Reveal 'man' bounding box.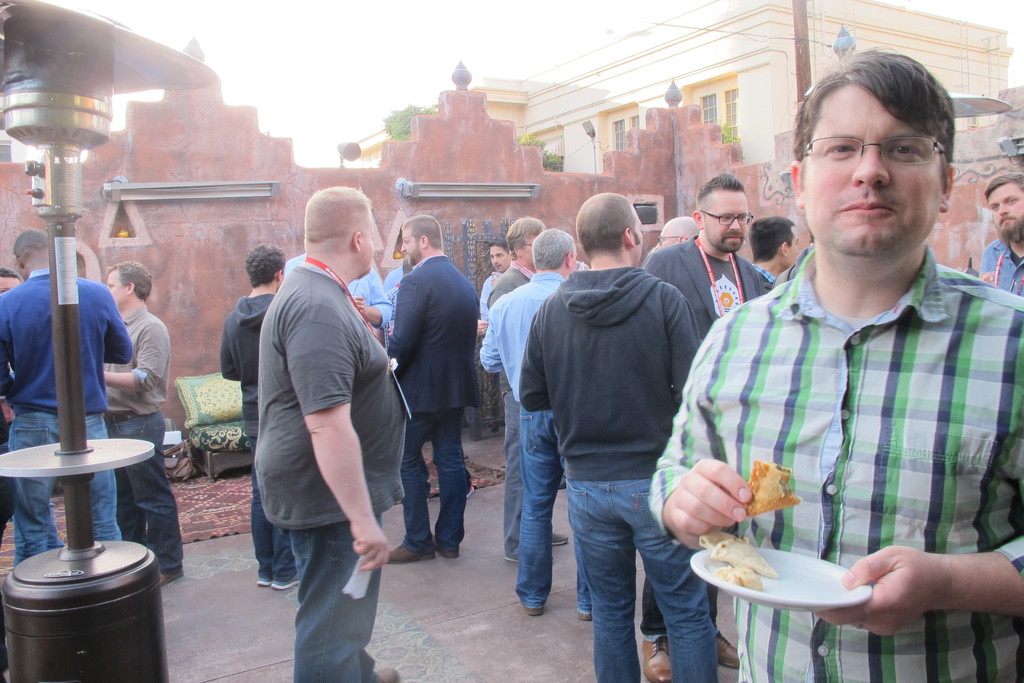
Revealed: [971, 176, 1023, 293].
